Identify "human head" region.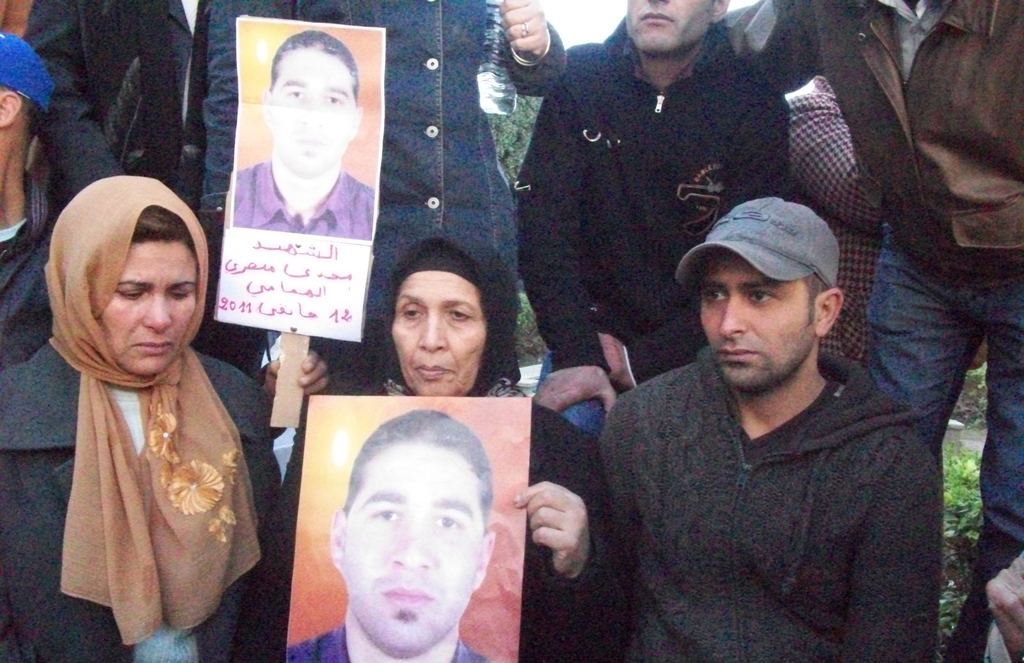
Region: box(388, 232, 519, 395).
